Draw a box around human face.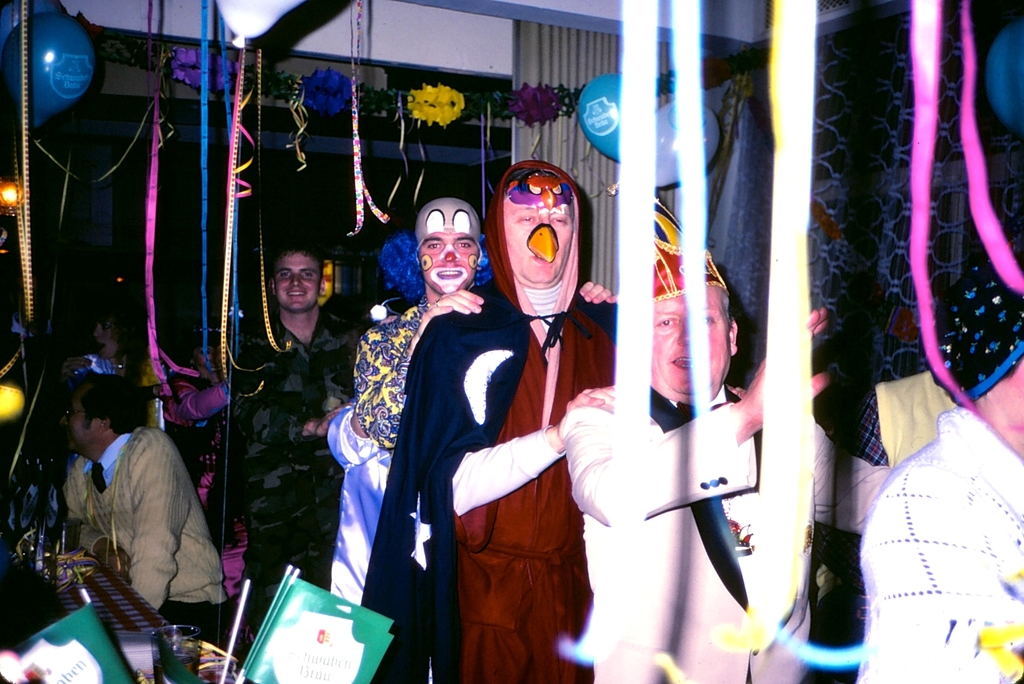
[419, 202, 484, 295].
